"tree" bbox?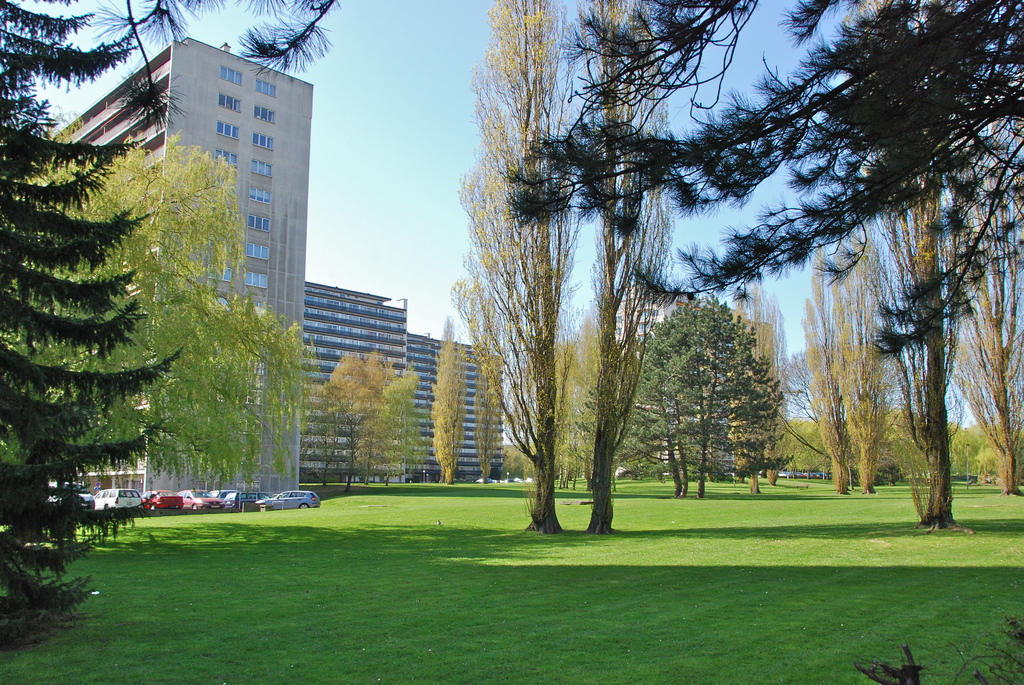
{"left": 776, "top": 239, "right": 898, "bottom": 500}
